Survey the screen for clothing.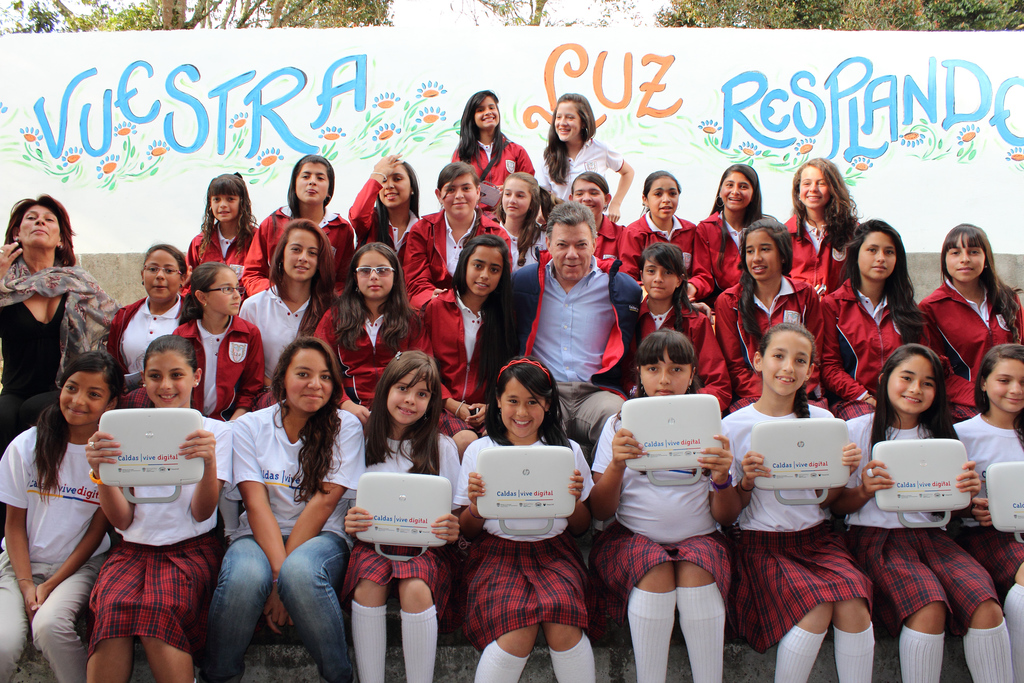
Survey found: (x1=721, y1=386, x2=871, y2=682).
